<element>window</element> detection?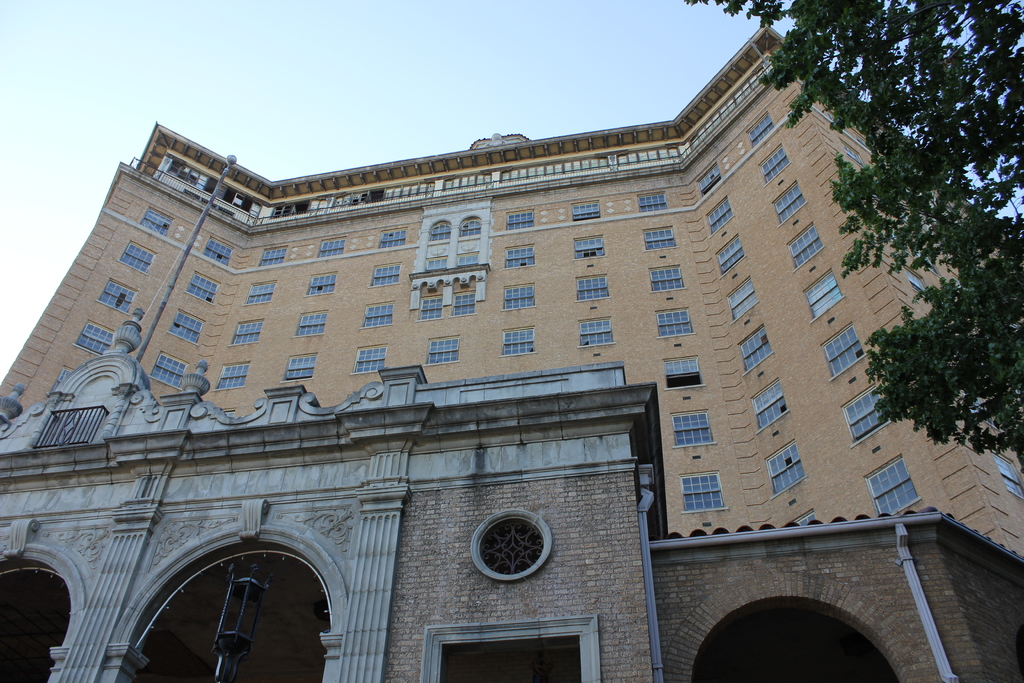
pyautogui.locateOnScreen(283, 346, 317, 383)
